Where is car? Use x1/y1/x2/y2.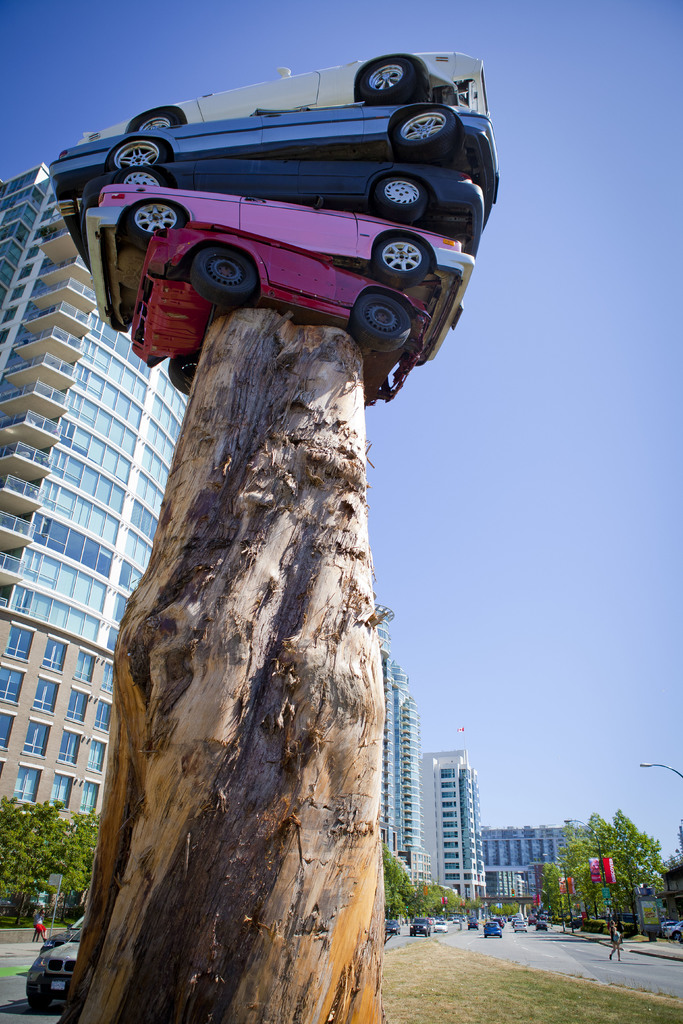
667/921/682/943.
